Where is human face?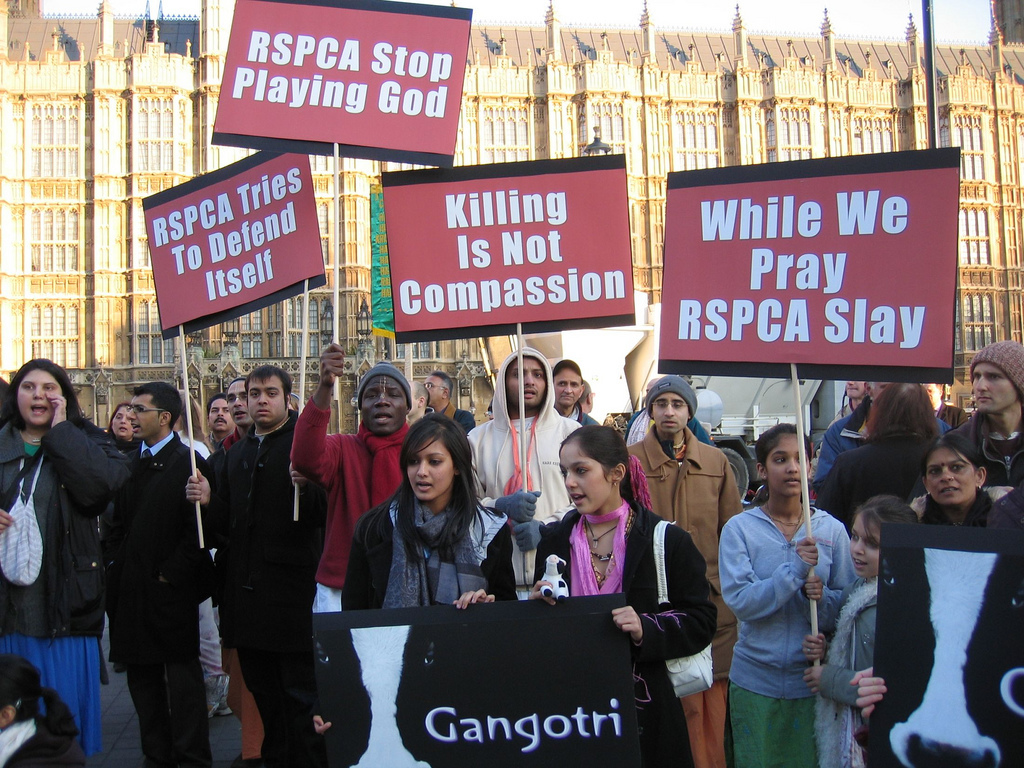
<region>849, 517, 879, 577</region>.
